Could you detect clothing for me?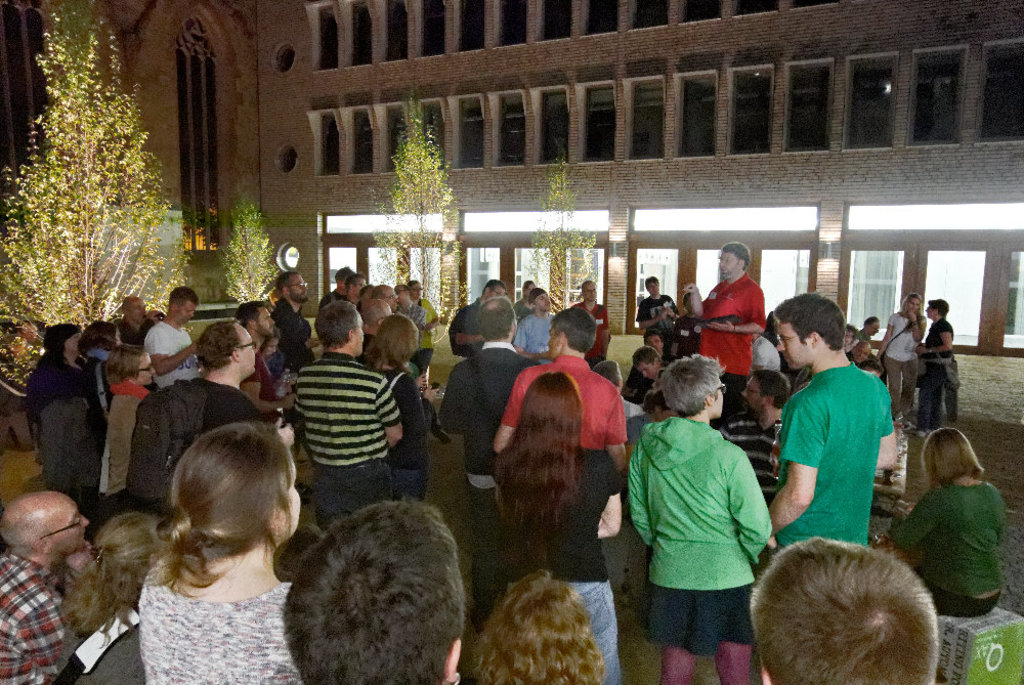
Detection result: x1=636 y1=380 x2=786 y2=670.
